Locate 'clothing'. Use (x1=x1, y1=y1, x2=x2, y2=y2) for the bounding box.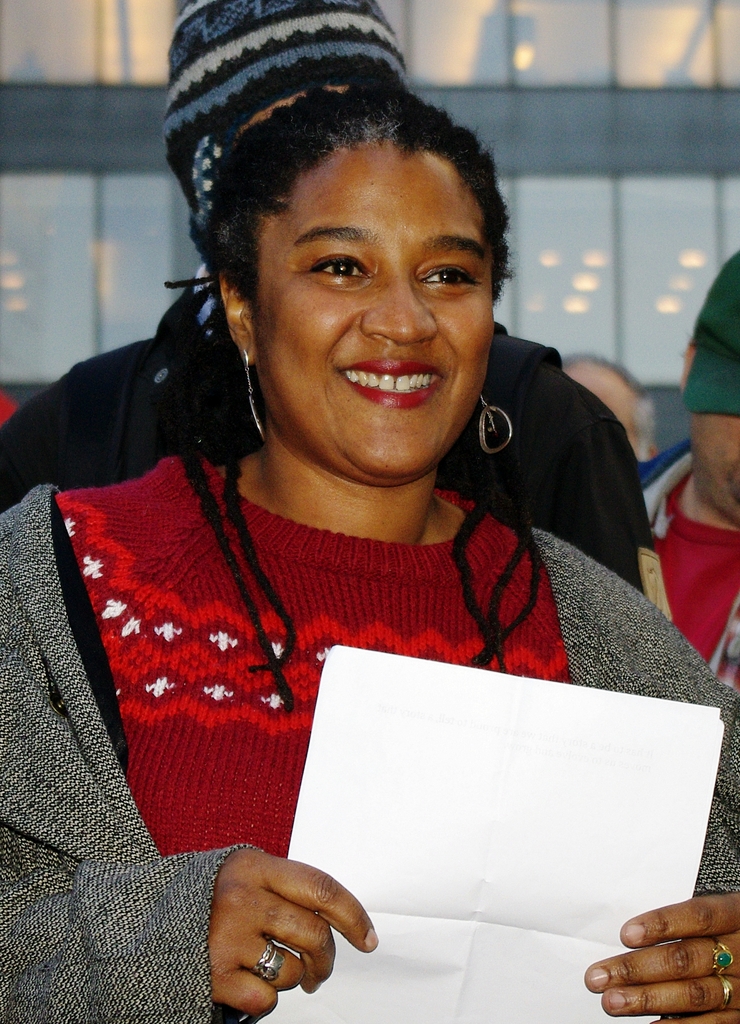
(x1=18, y1=277, x2=685, y2=998).
